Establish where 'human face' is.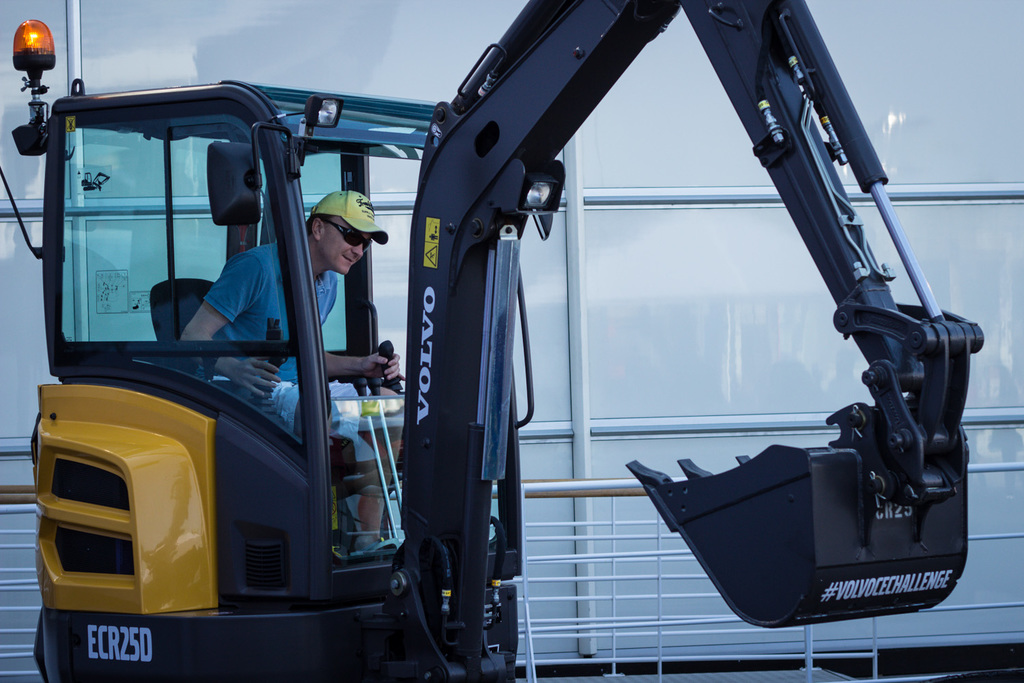
Established at x1=319, y1=215, x2=372, y2=273.
